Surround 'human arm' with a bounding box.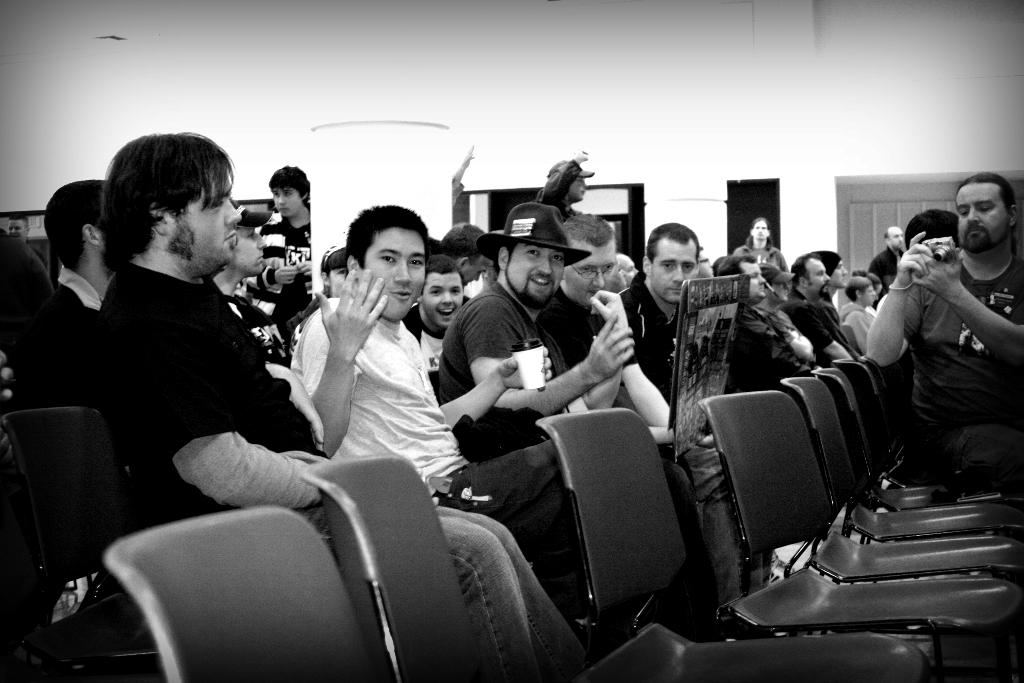
<region>468, 315, 630, 420</region>.
